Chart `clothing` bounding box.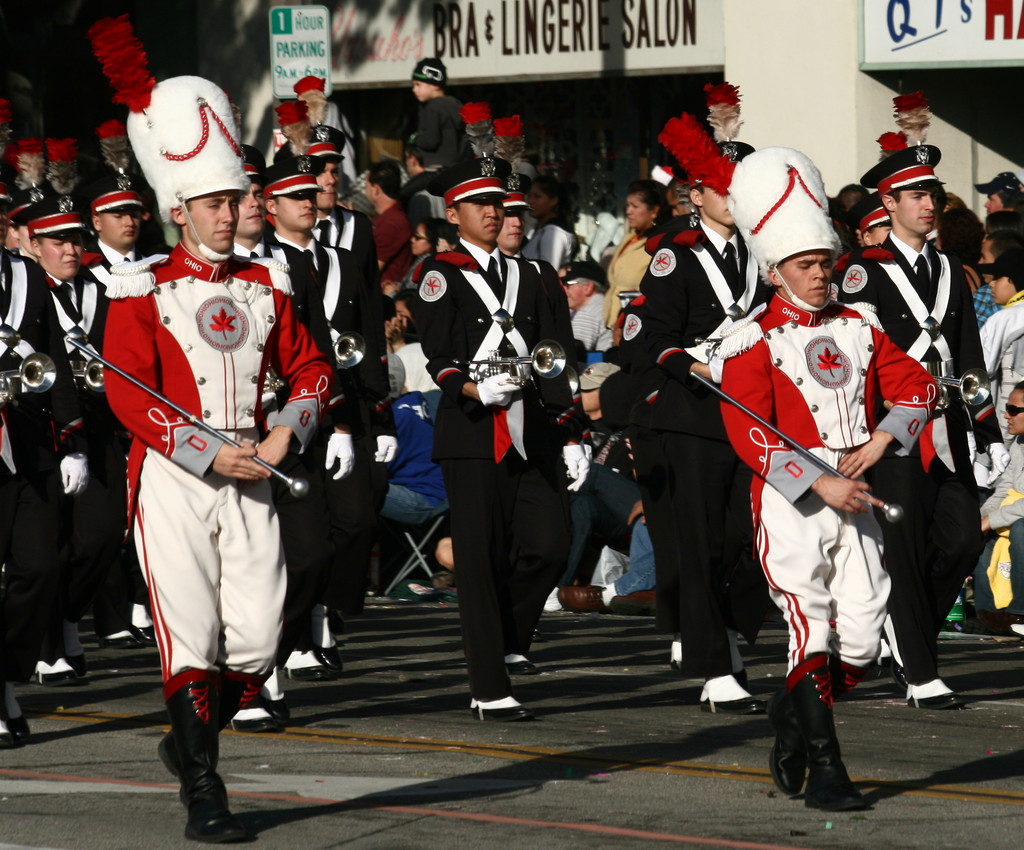
Charted: rect(376, 332, 435, 404).
